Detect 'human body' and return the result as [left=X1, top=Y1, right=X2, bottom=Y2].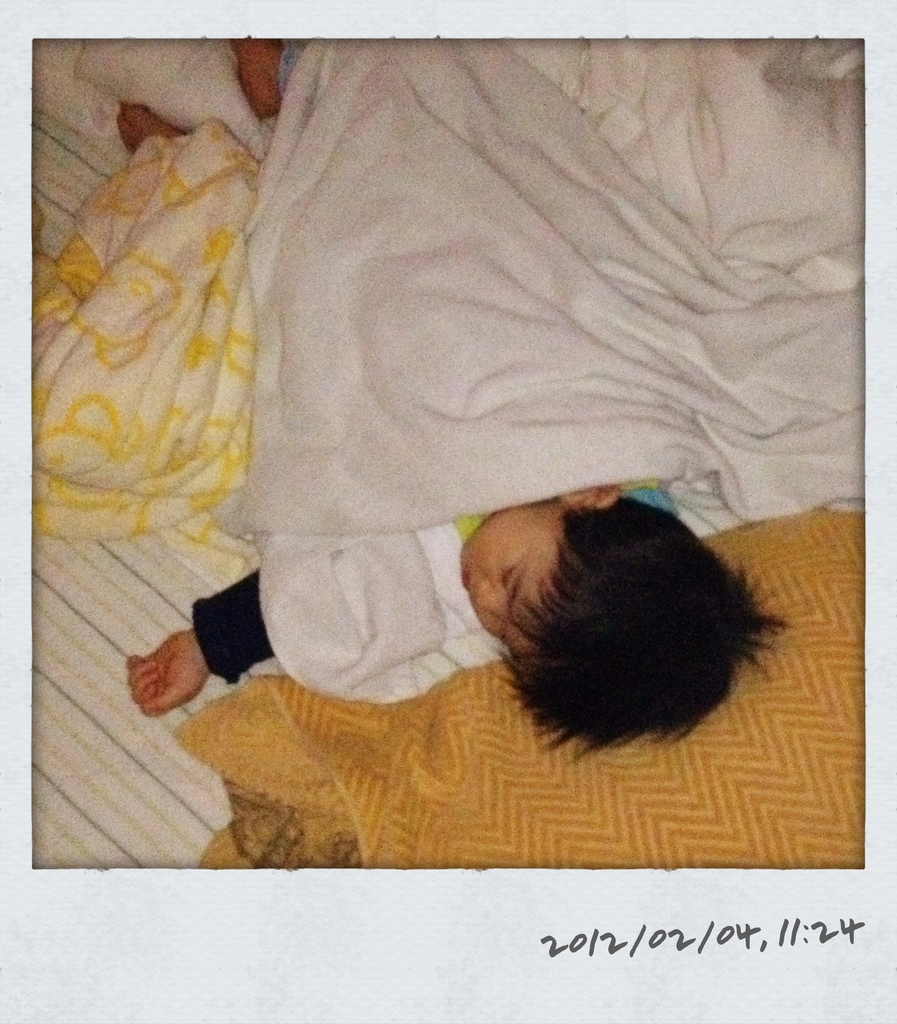
[left=75, top=59, right=813, bottom=849].
